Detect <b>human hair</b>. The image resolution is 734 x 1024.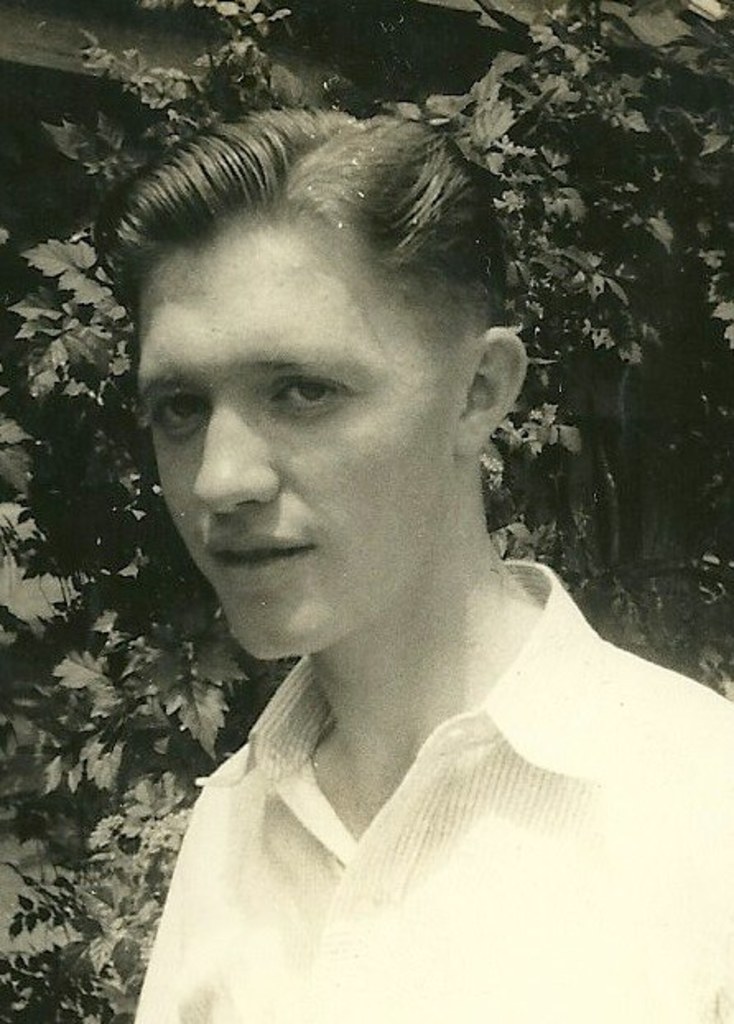
<bbox>107, 89, 530, 451</bbox>.
